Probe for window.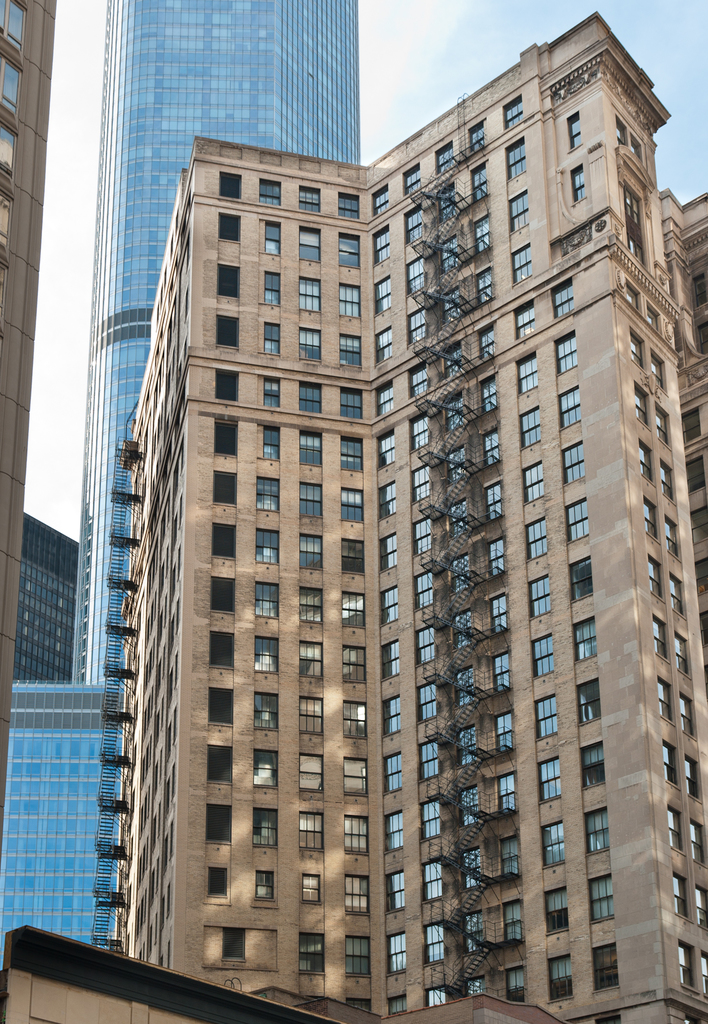
Probe result: (646, 550, 665, 593).
